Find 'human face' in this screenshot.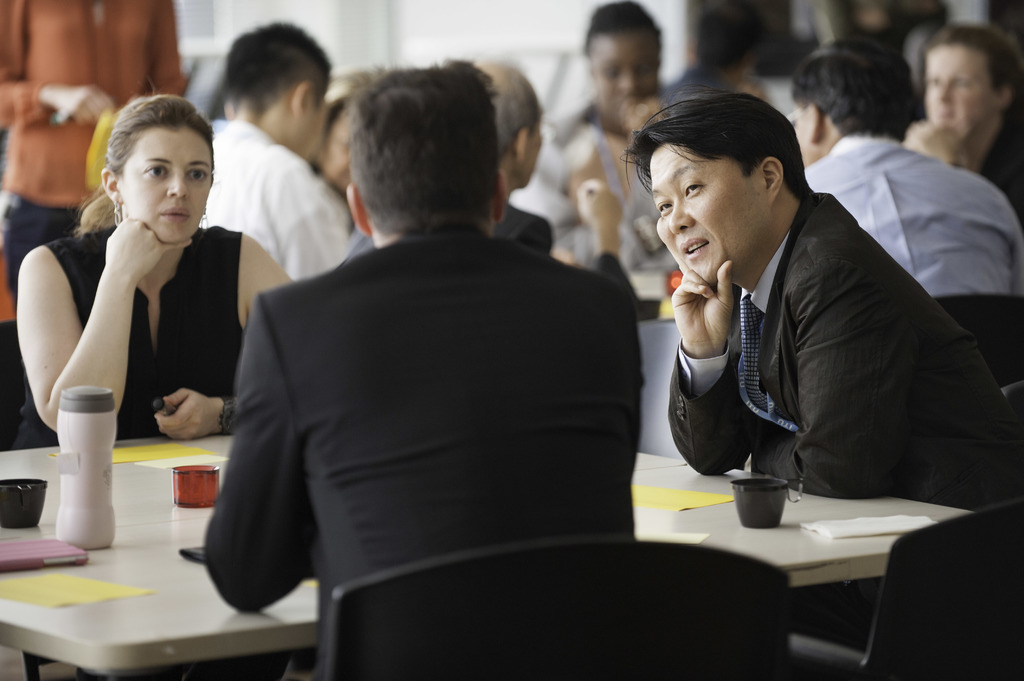
The bounding box for 'human face' is <box>650,142,769,275</box>.
